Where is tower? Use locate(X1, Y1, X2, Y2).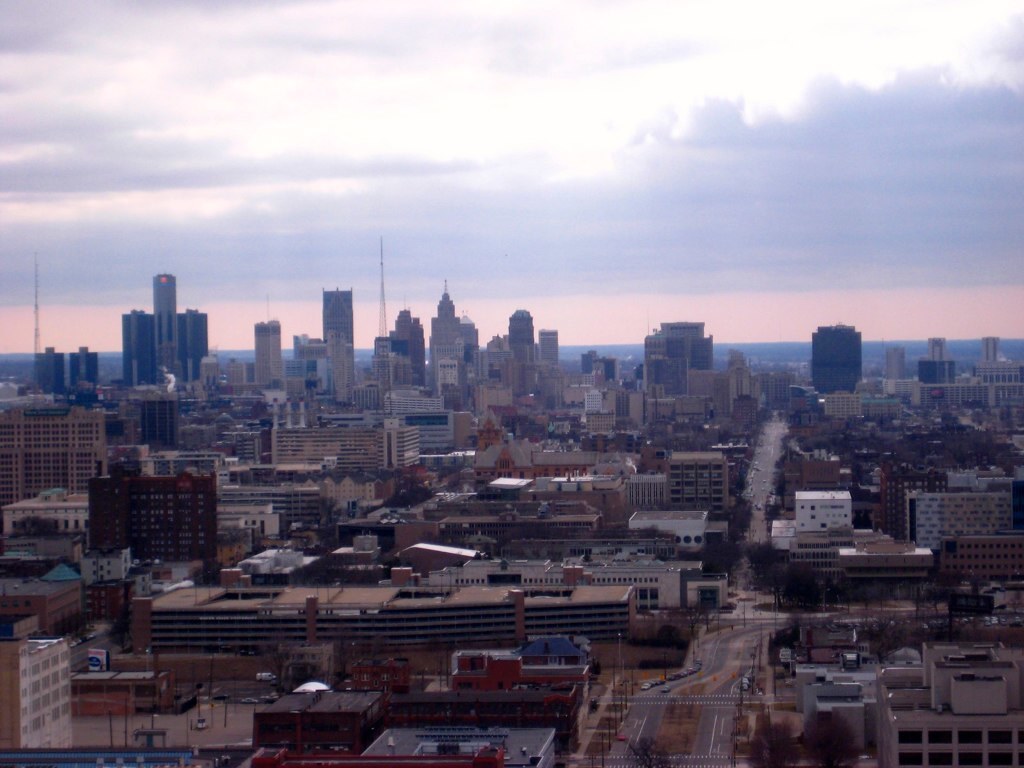
locate(253, 319, 288, 392).
